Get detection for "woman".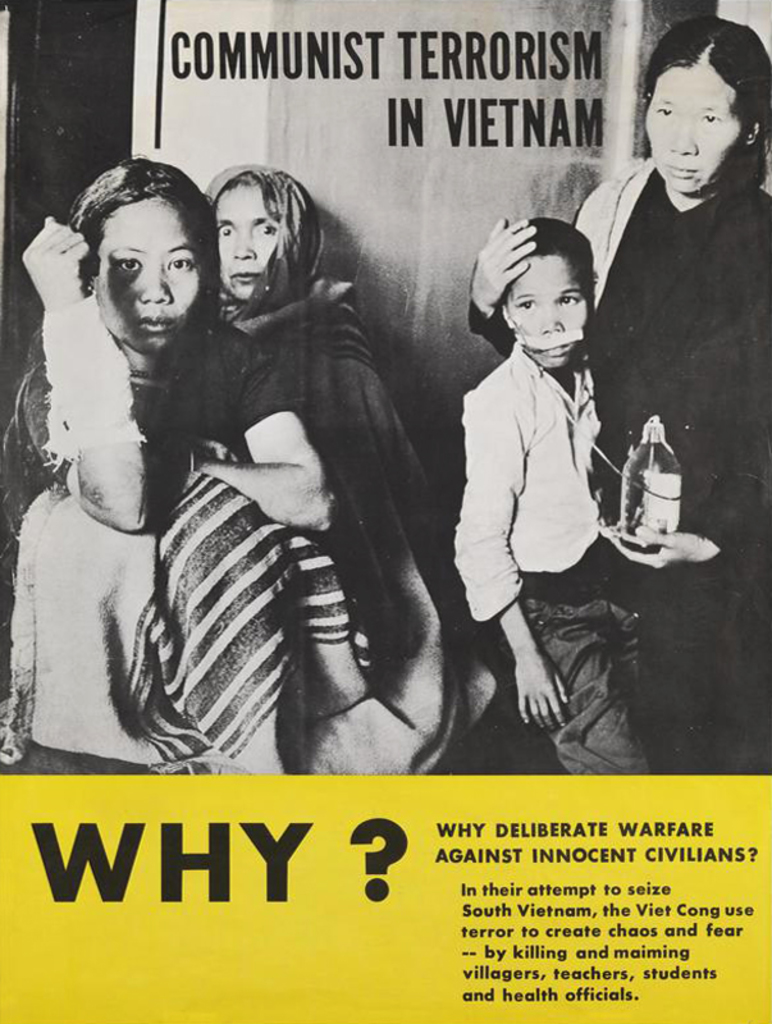
Detection: <bbox>192, 160, 408, 461</bbox>.
